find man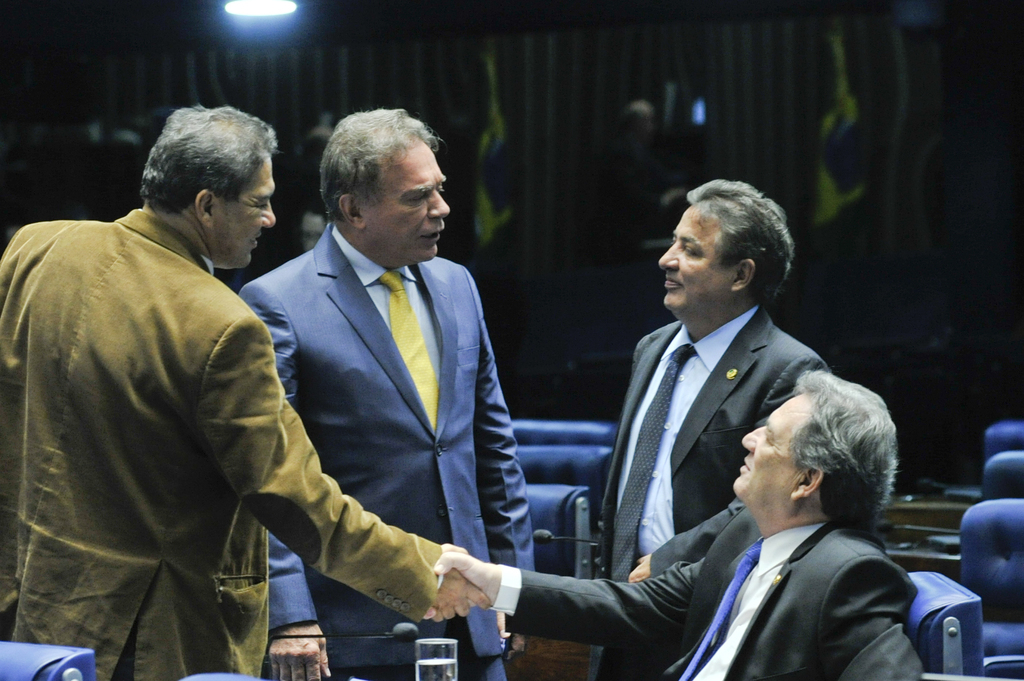
left=423, top=371, right=925, bottom=680
